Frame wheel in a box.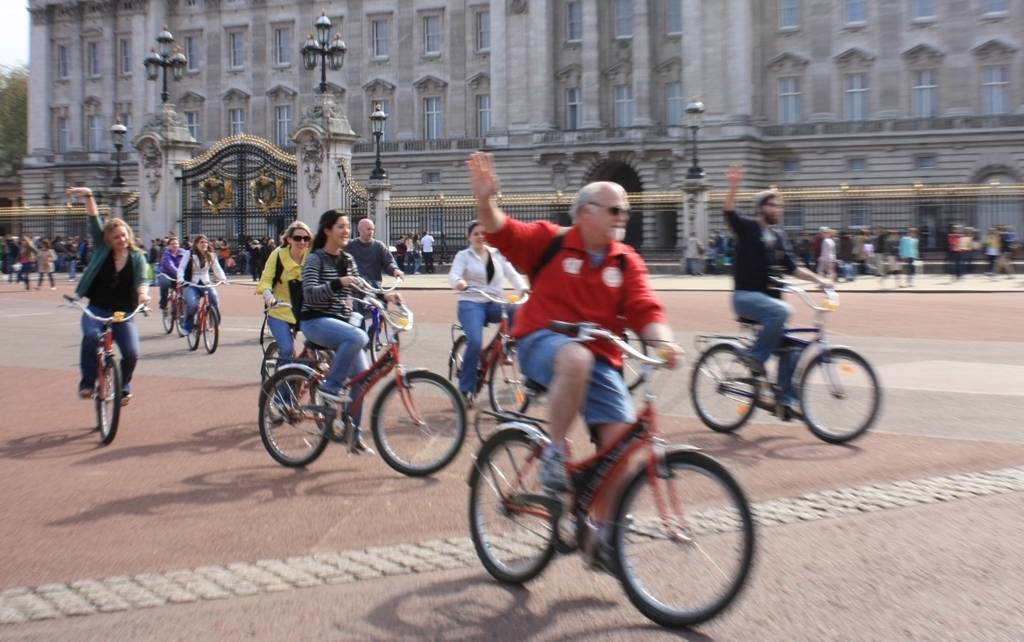
{"x1": 374, "y1": 372, "x2": 464, "y2": 475}.
